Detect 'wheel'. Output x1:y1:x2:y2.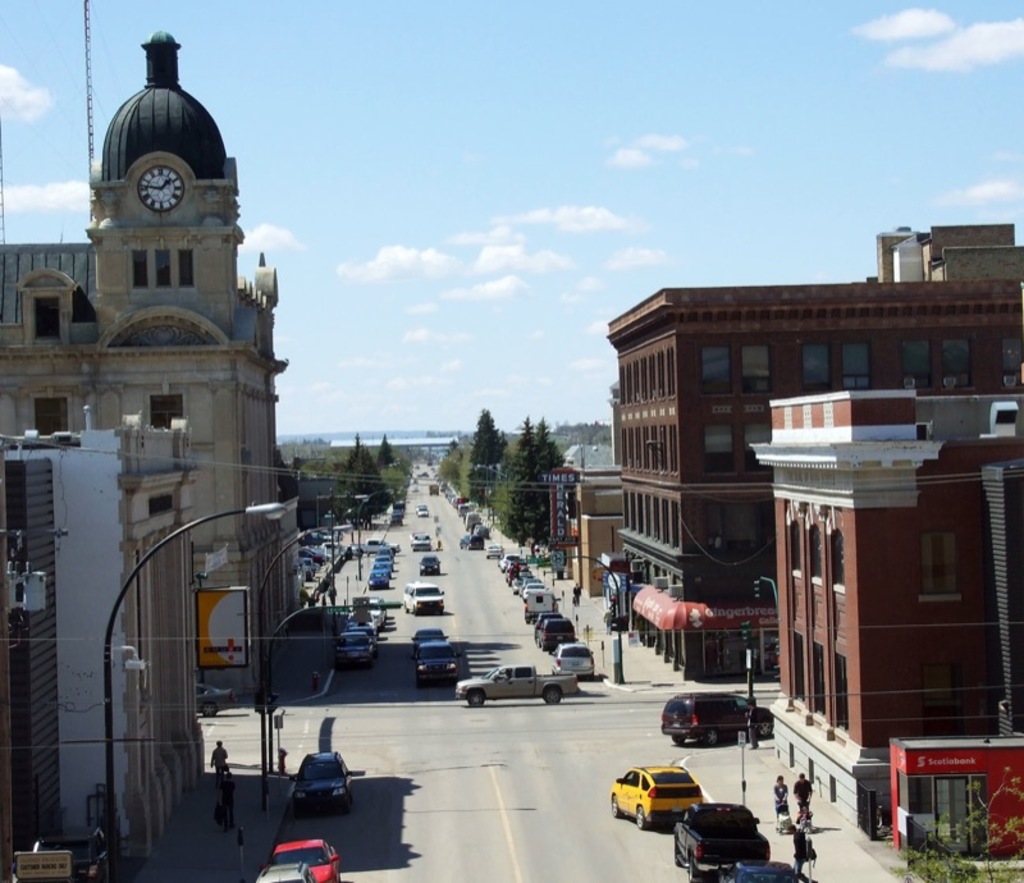
202:697:216:719.
